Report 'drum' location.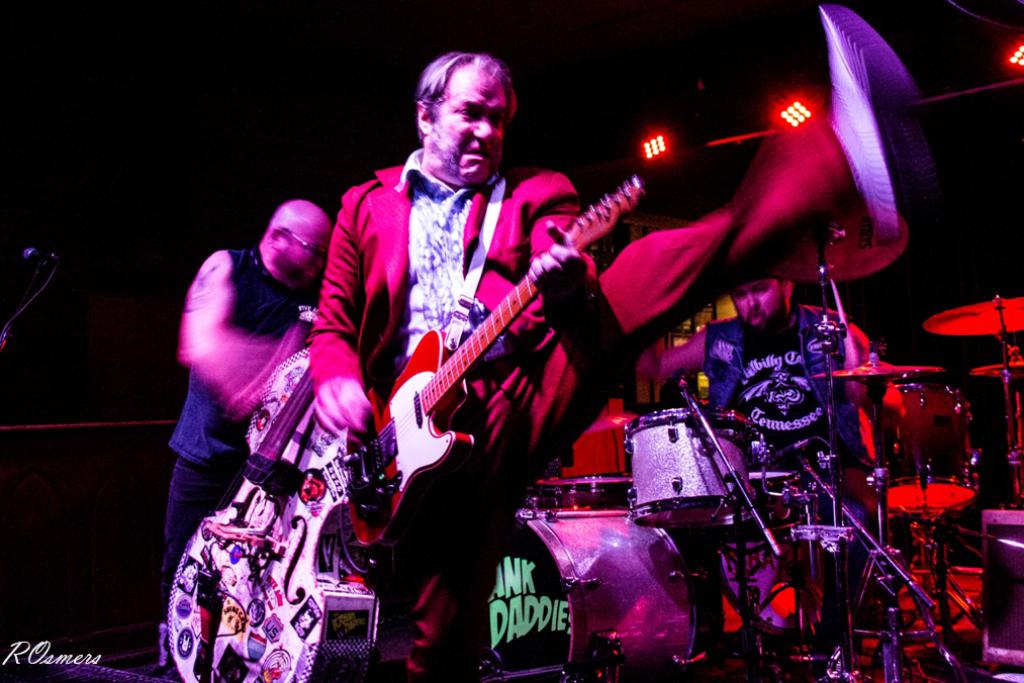
Report: detection(530, 474, 631, 508).
